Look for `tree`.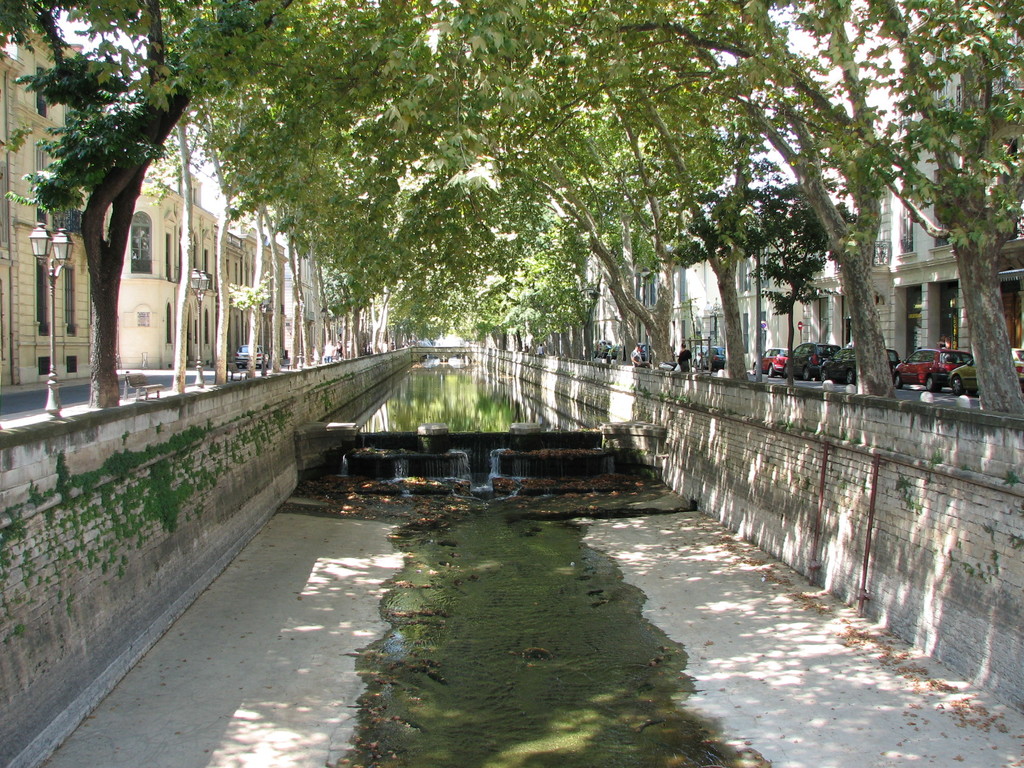
Found: (511,3,771,384).
